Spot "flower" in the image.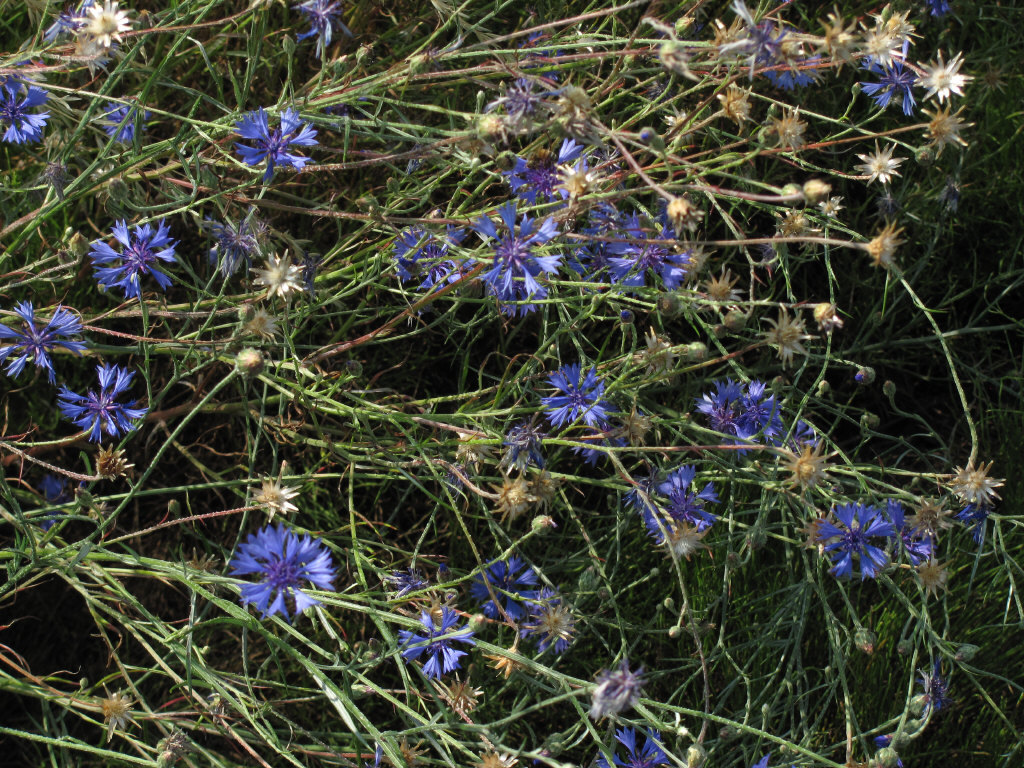
"flower" found at 249:470:304:524.
